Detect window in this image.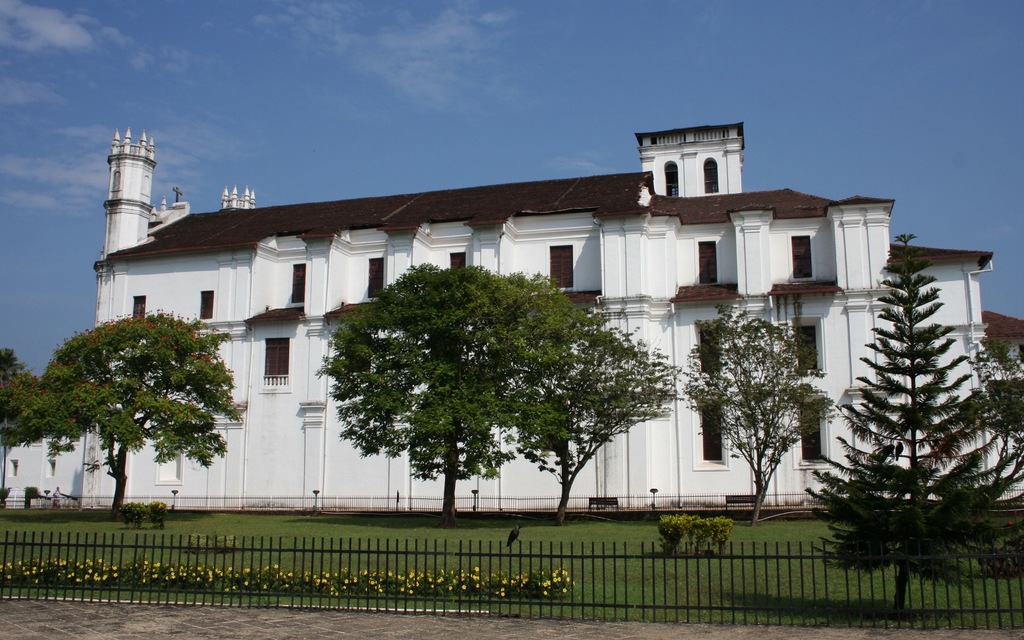
Detection: (x1=262, y1=335, x2=294, y2=374).
